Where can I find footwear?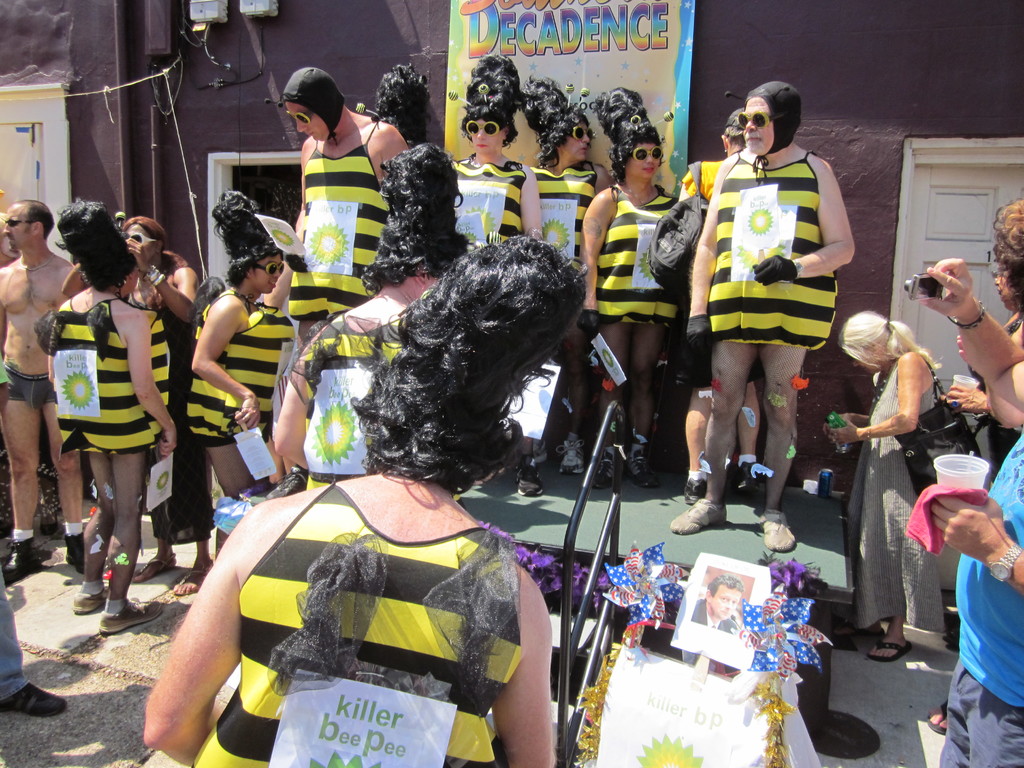
You can find it at rect(515, 454, 546, 496).
